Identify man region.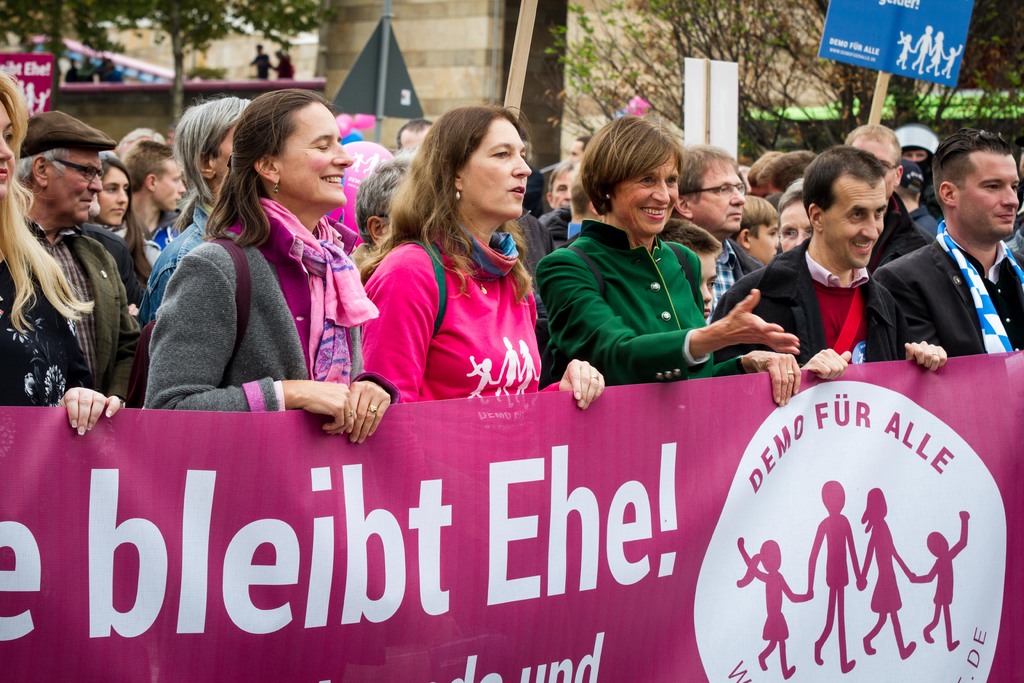
Region: 349 145 419 286.
